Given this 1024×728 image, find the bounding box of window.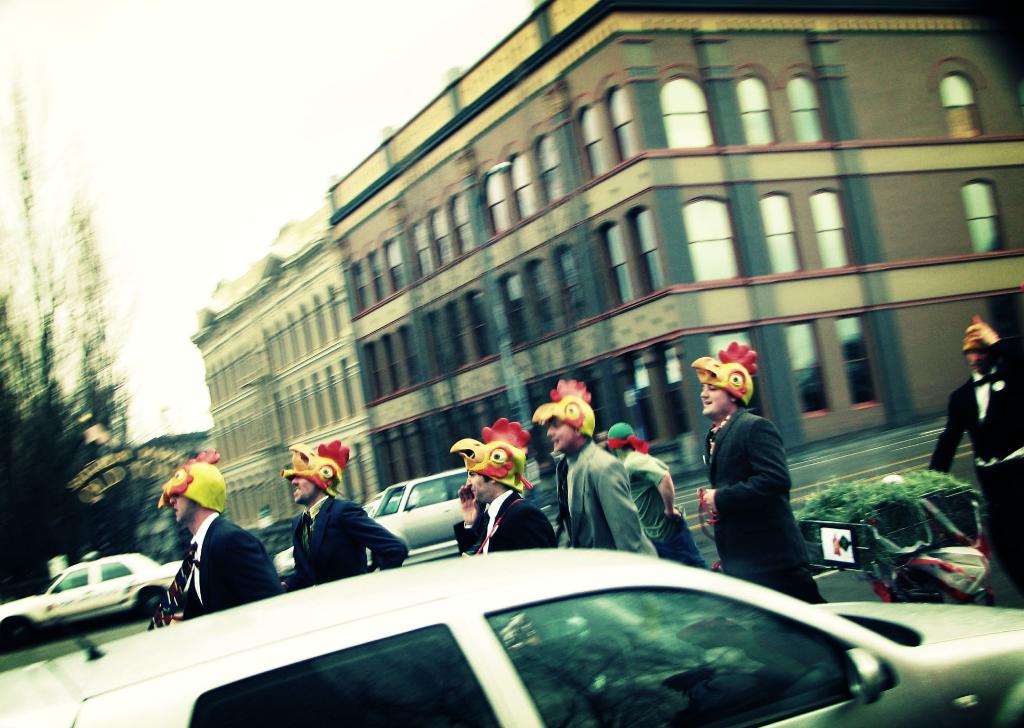
pyautogui.locateOnScreen(805, 189, 860, 269).
